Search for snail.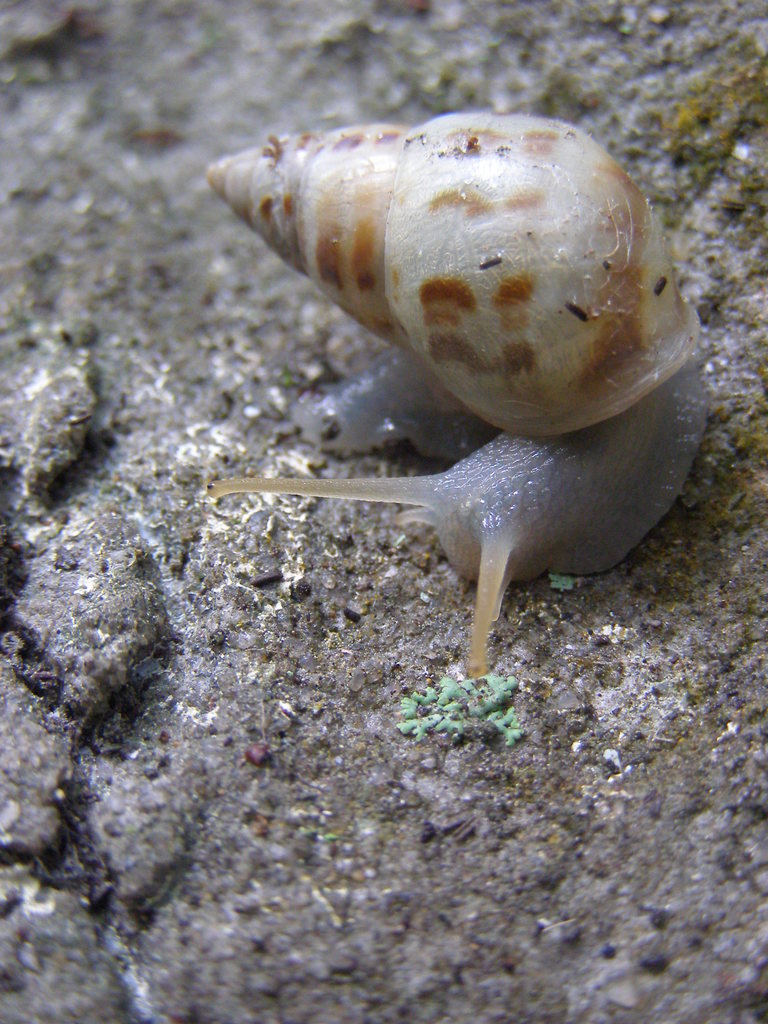
Found at <box>200,106,717,682</box>.
